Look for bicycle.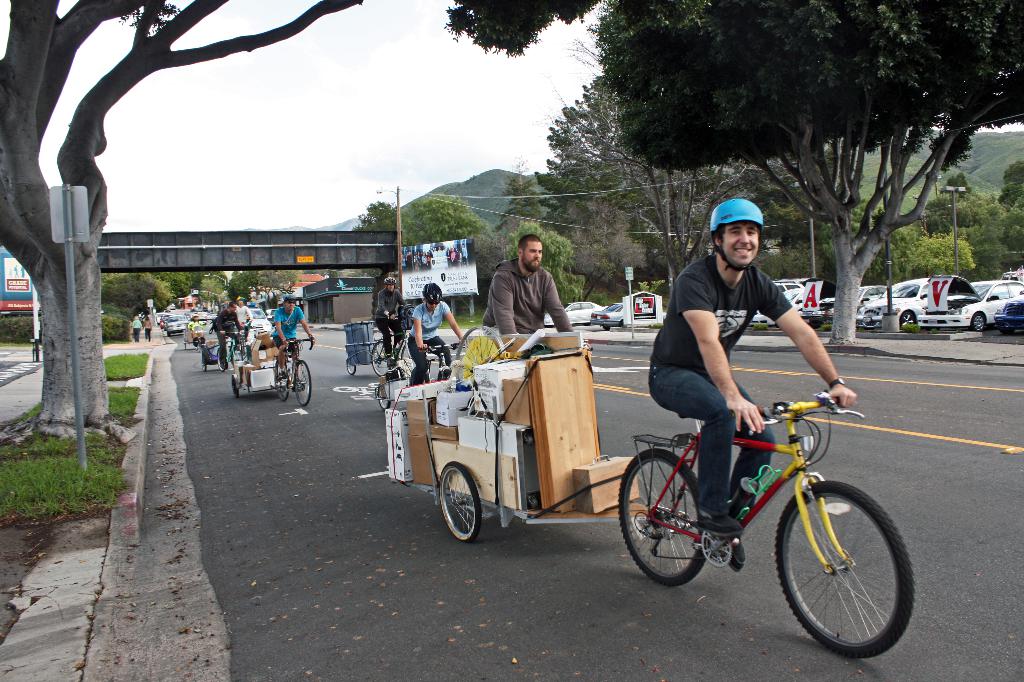
Found: 613/374/913/650.
